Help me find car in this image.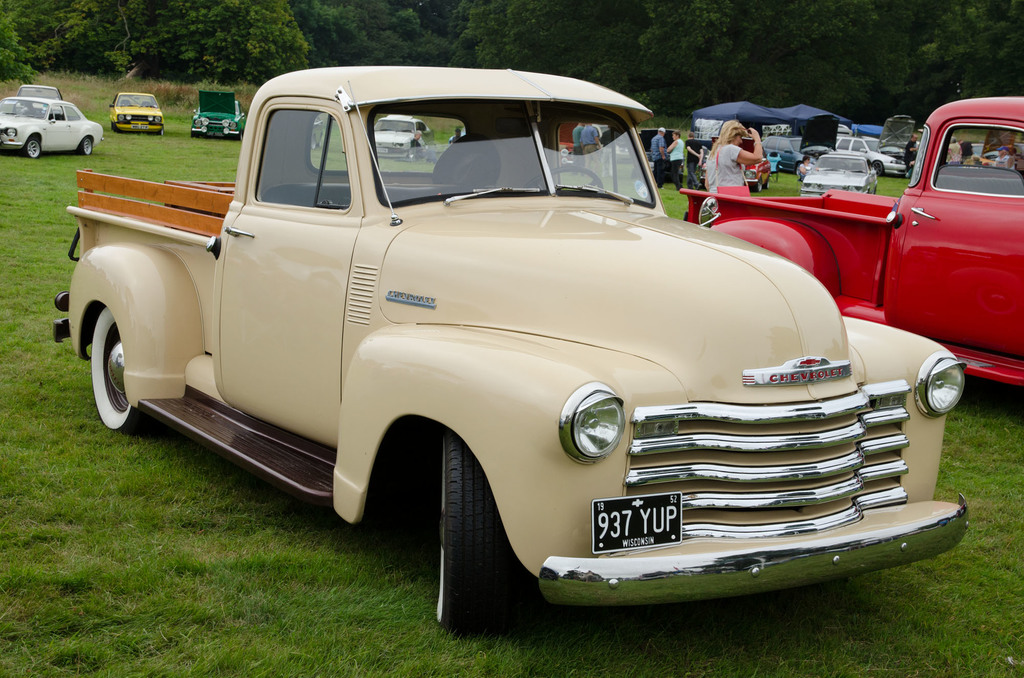
Found it: x1=840, y1=133, x2=906, y2=170.
